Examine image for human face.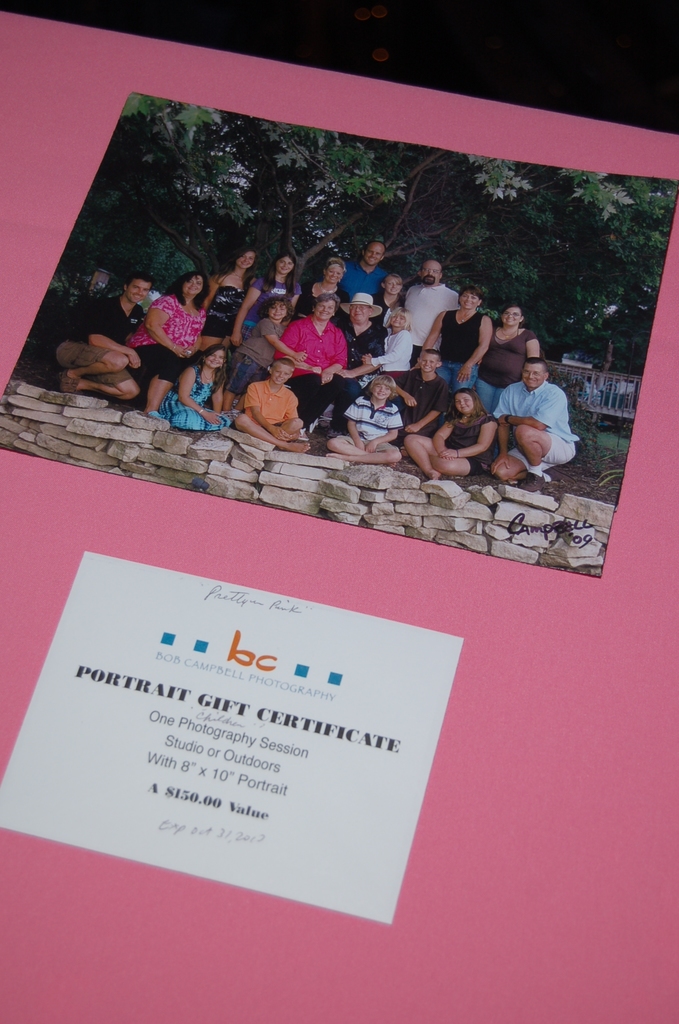
Examination result: bbox=(520, 362, 544, 387).
